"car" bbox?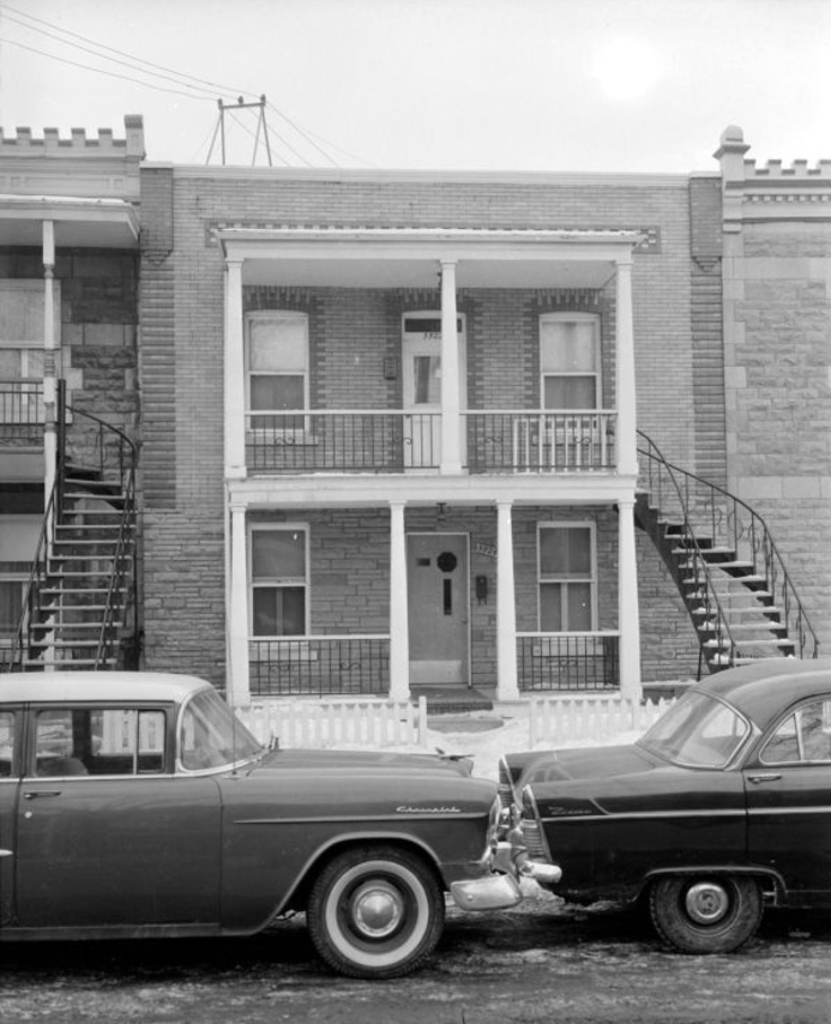
region(493, 653, 826, 962)
